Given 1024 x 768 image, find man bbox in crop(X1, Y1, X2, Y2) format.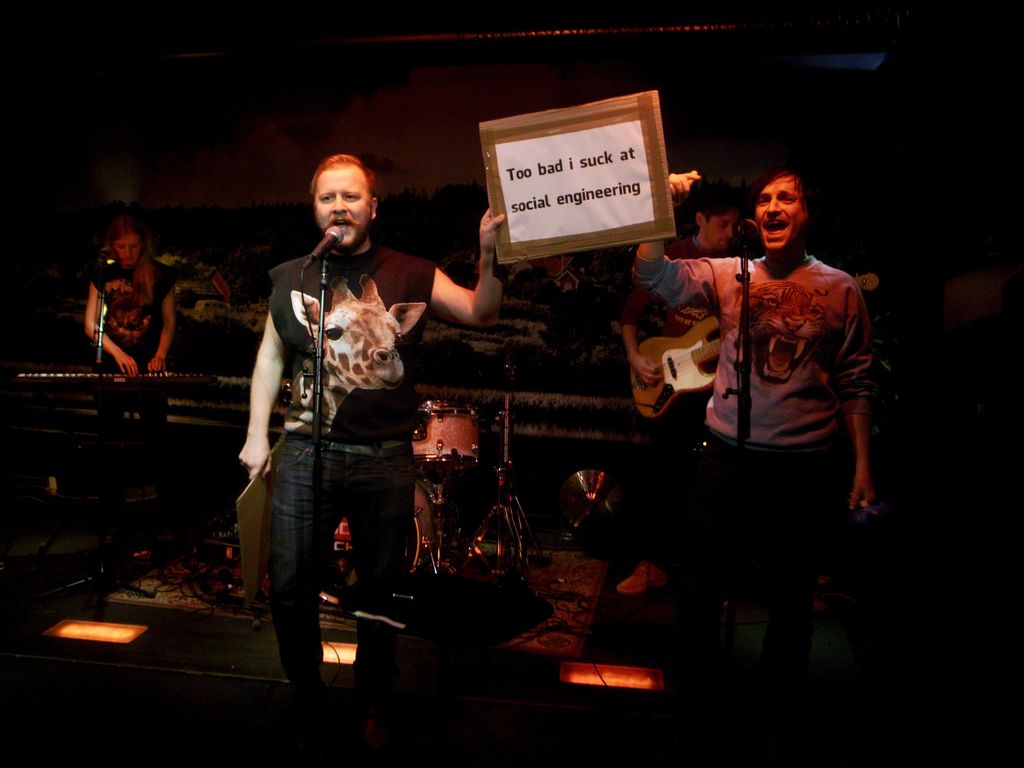
crop(611, 186, 757, 595).
